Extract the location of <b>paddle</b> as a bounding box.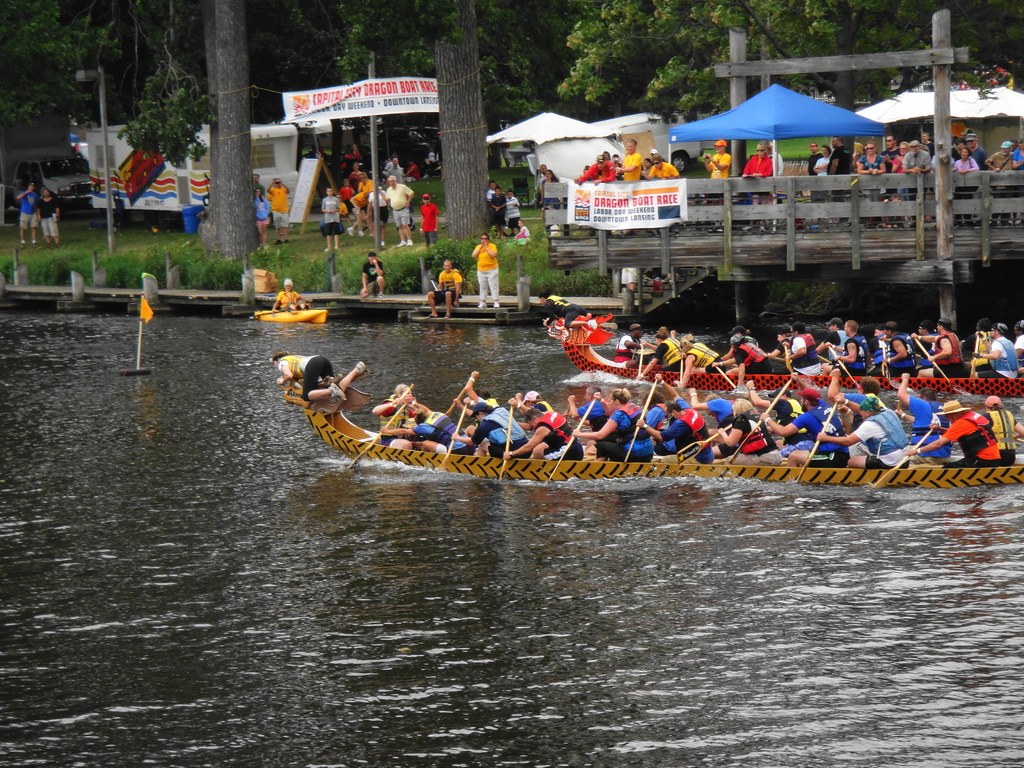
{"x1": 676, "y1": 425, "x2": 731, "y2": 465}.
